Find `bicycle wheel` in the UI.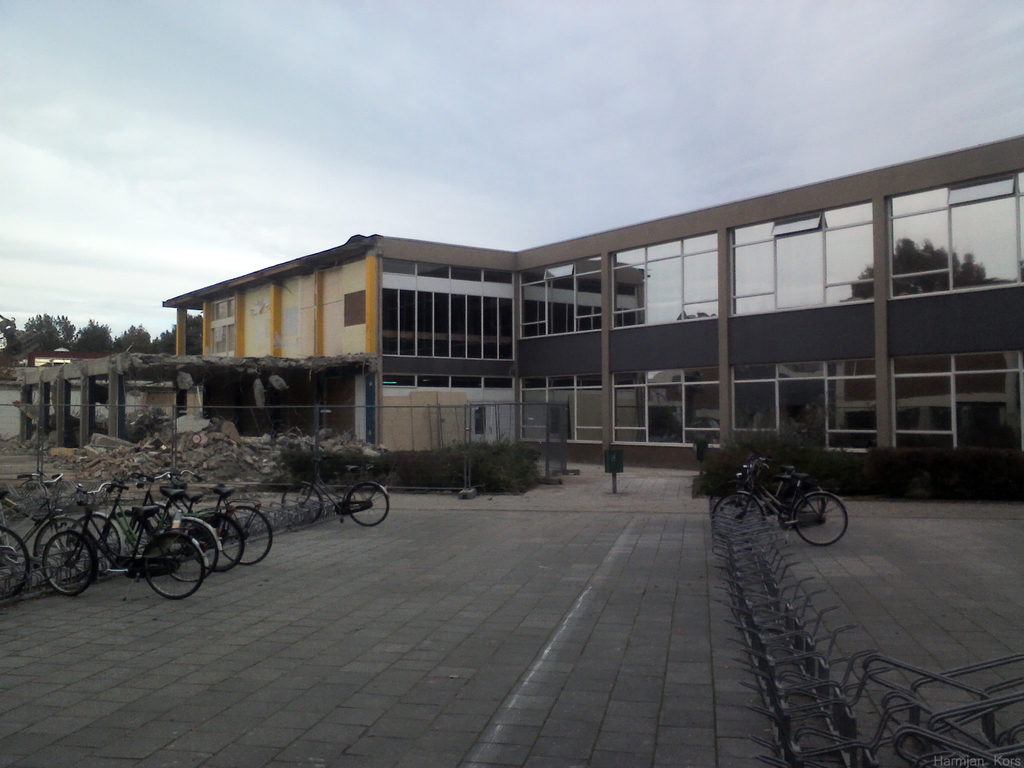
UI element at Rect(794, 488, 849, 550).
